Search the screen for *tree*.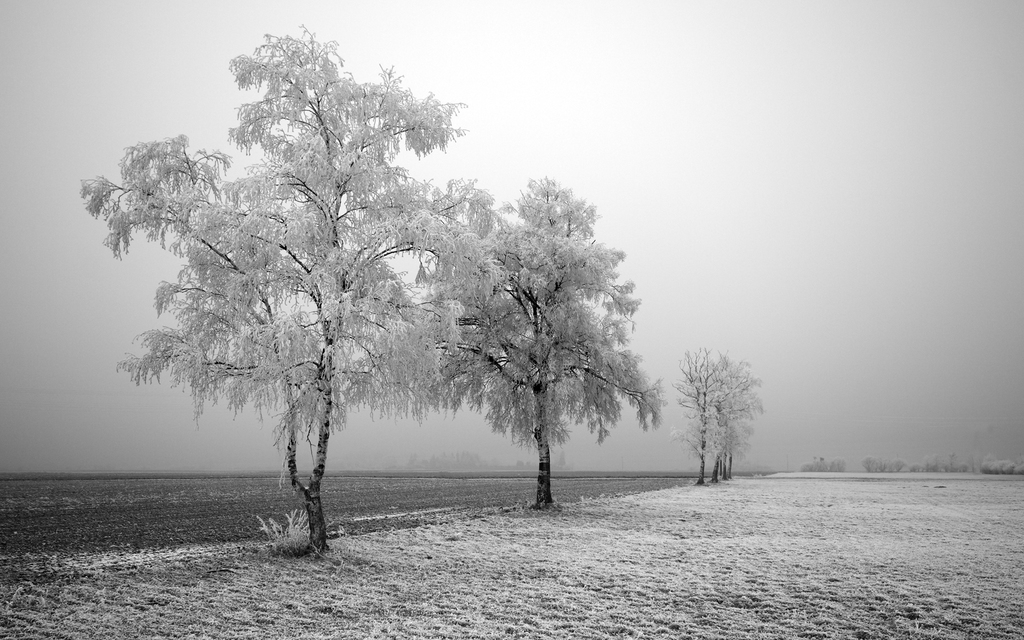
Found at bbox=[670, 340, 766, 484].
